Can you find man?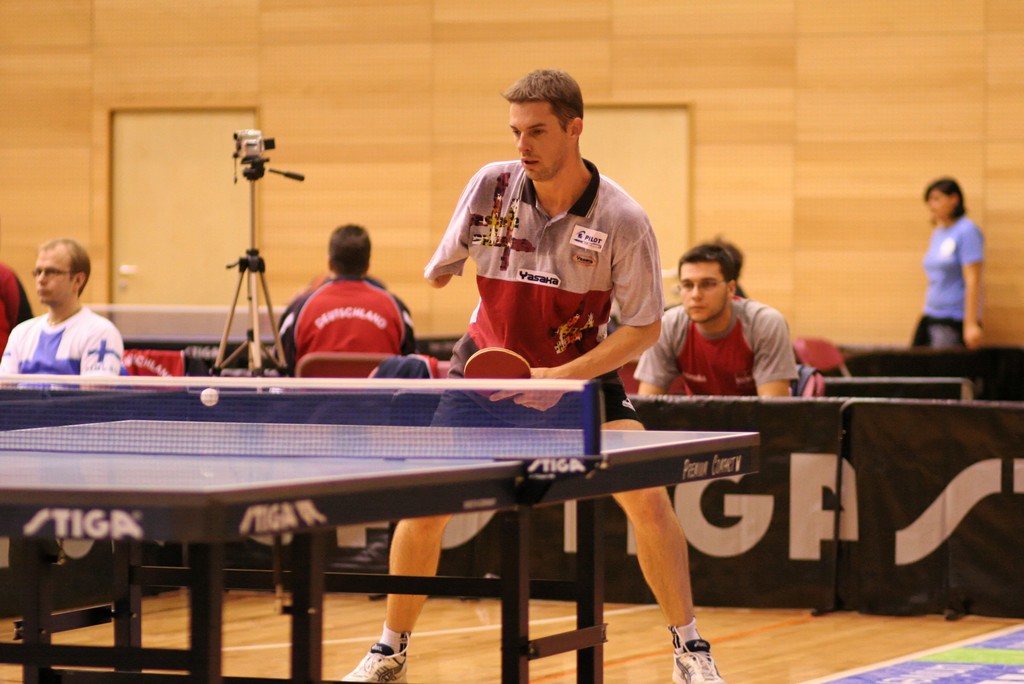
Yes, bounding box: <bbox>4, 240, 131, 389</bbox>.
